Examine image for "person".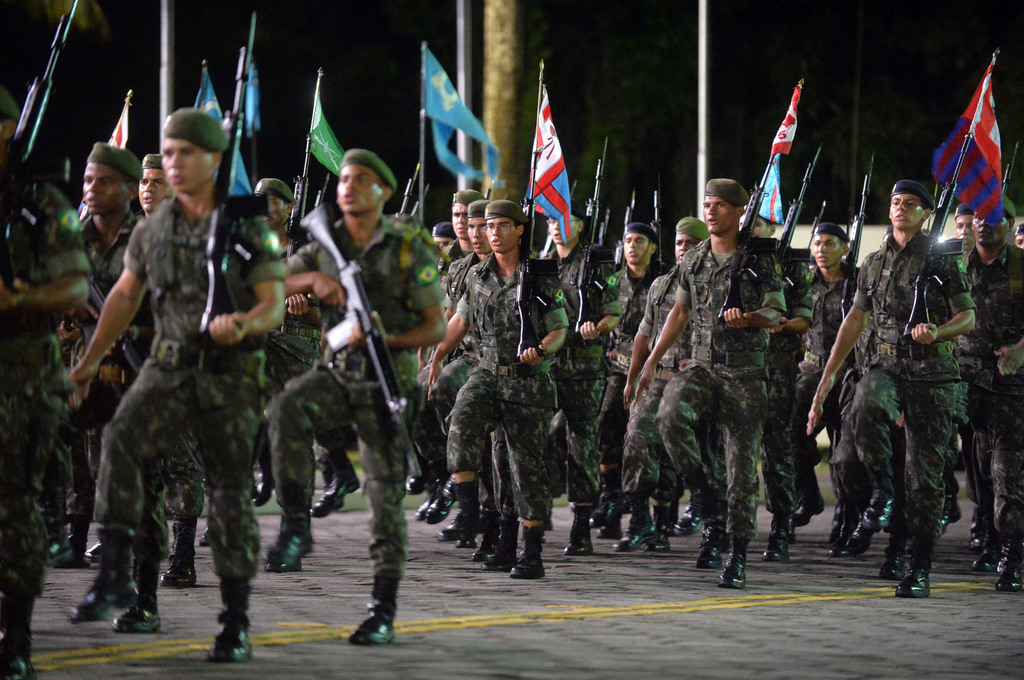
Examination result: pyautogui.locateOnScreen(832, 182, 976, 593).
